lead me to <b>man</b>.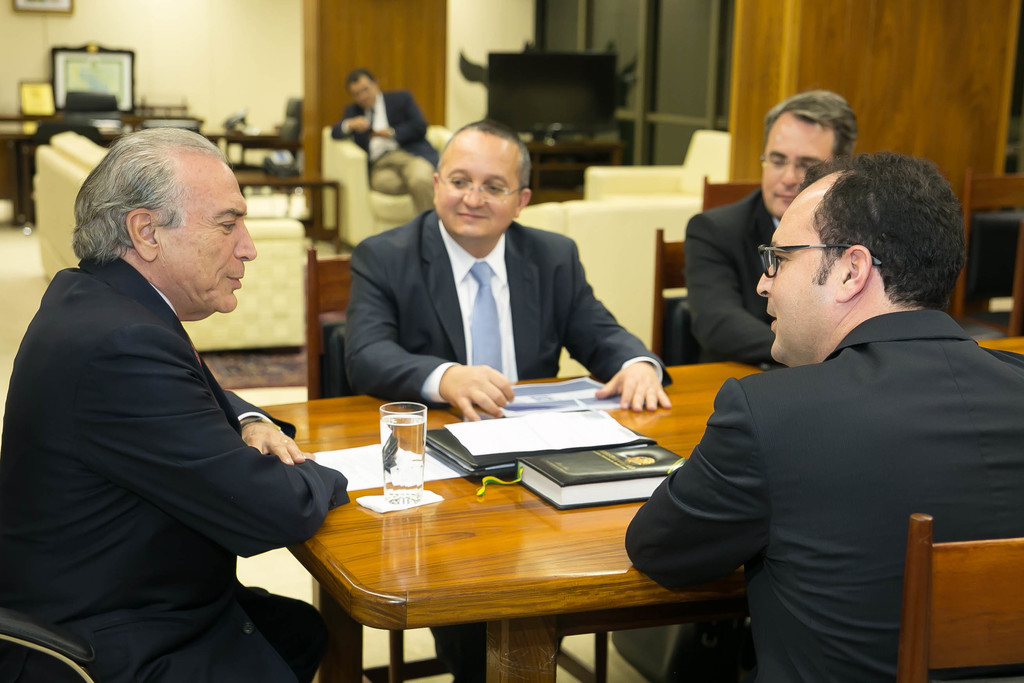
Lead to bbox=[682, 86, 858, 363].
